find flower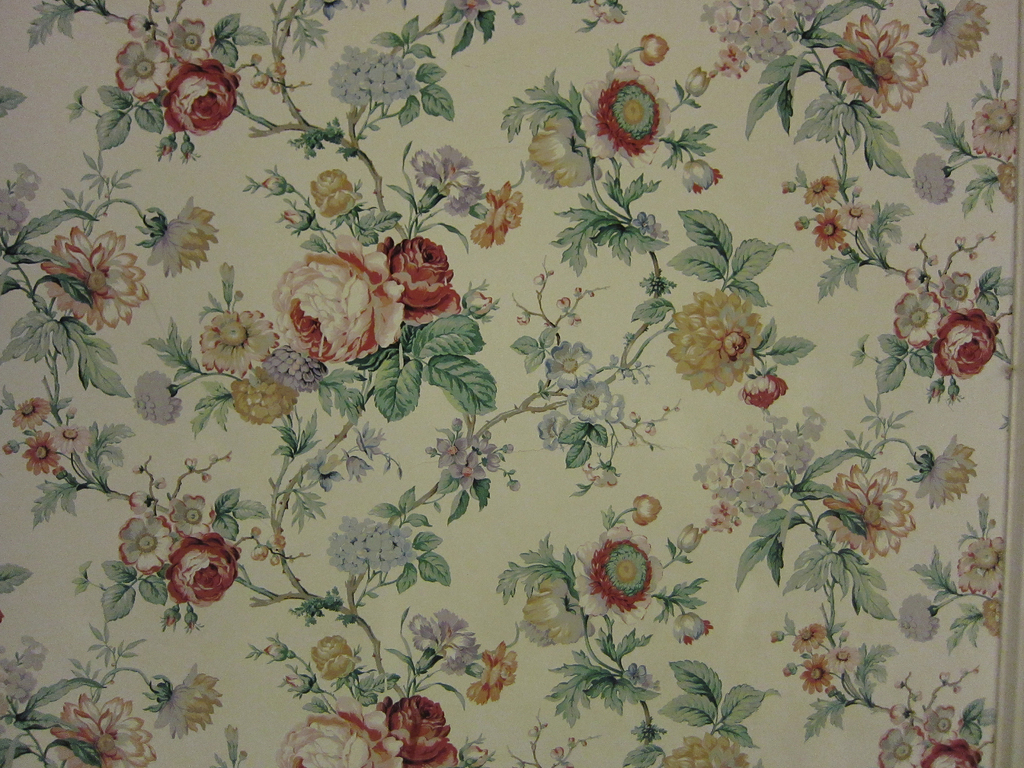
box(954, 240, 965, 252)
